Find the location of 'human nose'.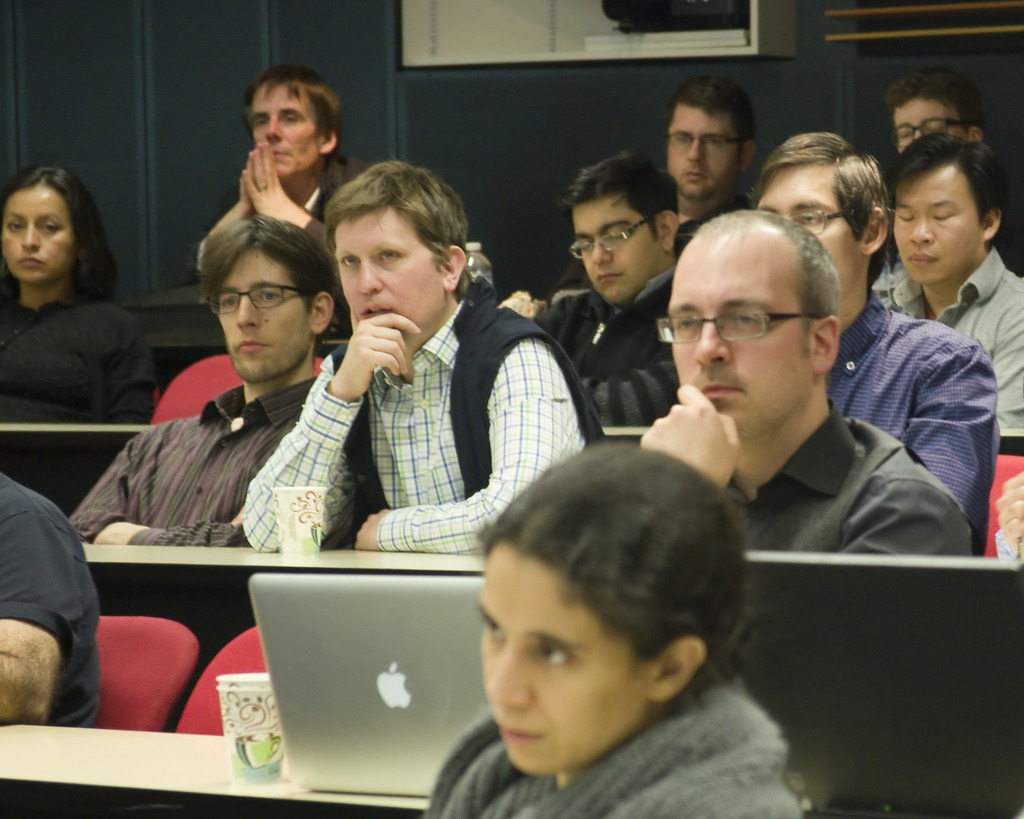
Location: bbox=(906, 211, 932, 247).
